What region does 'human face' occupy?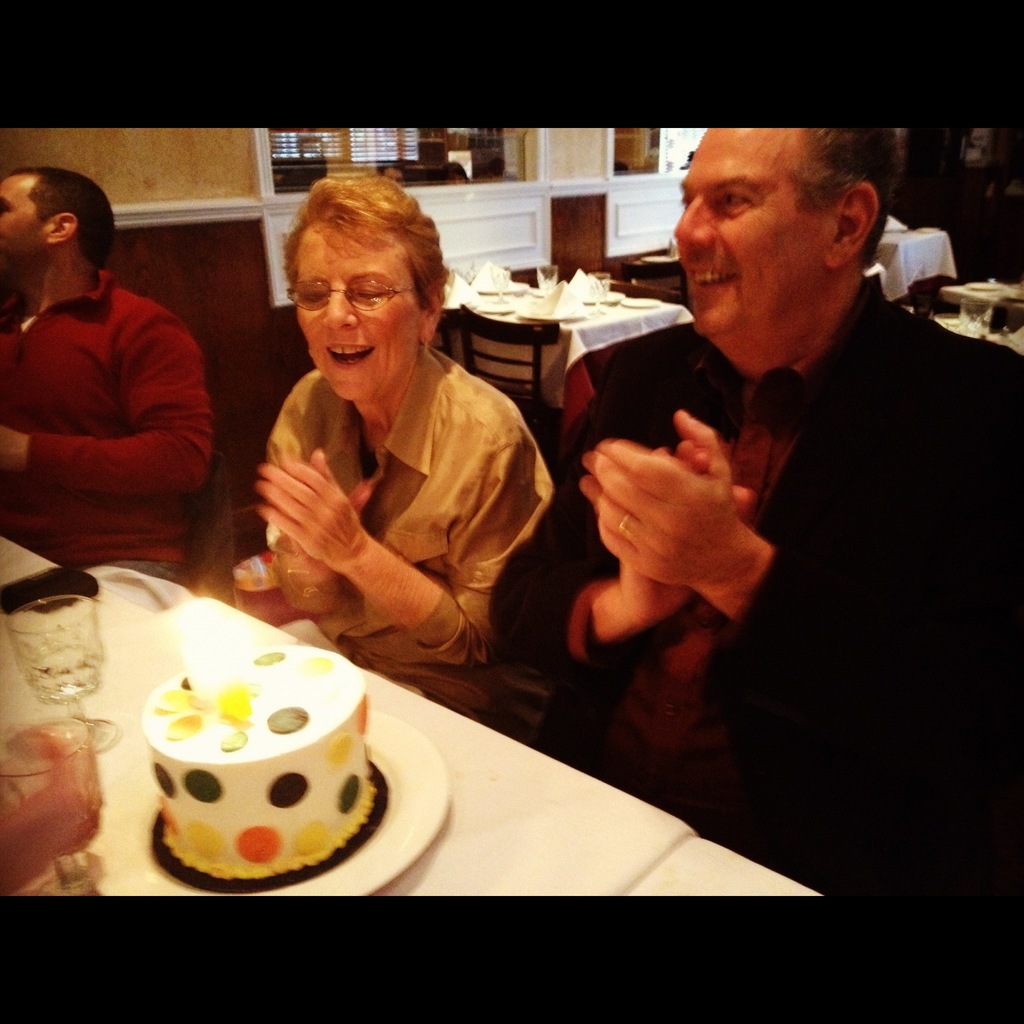
select_region(673, 127, 841, 348).
